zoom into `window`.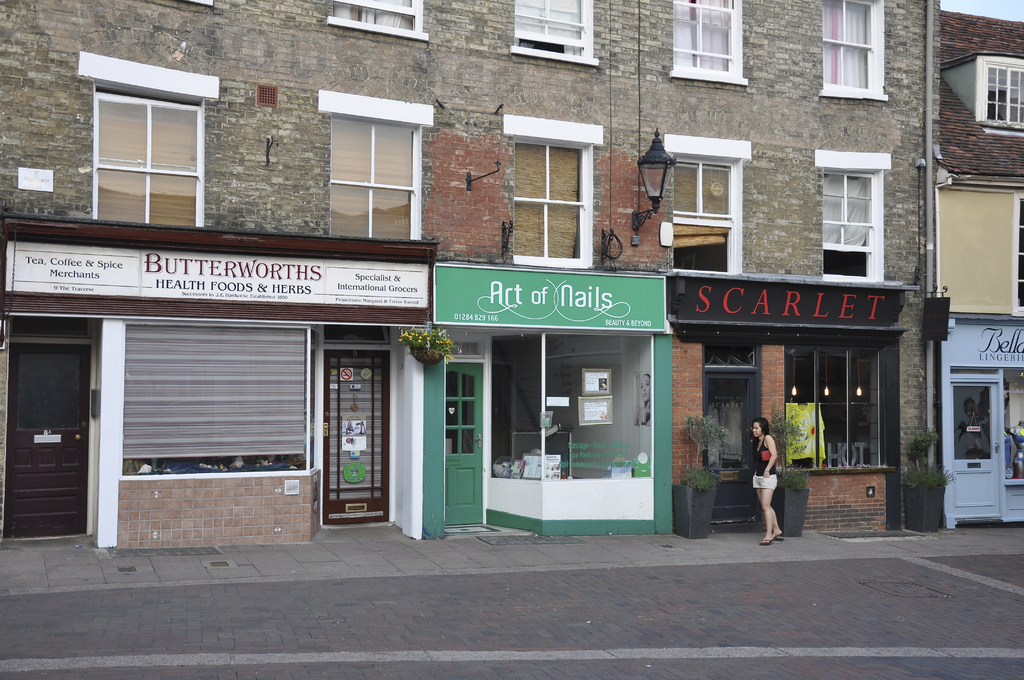
Zoom target: [left=326, top=0, right=431, bottom=45].
